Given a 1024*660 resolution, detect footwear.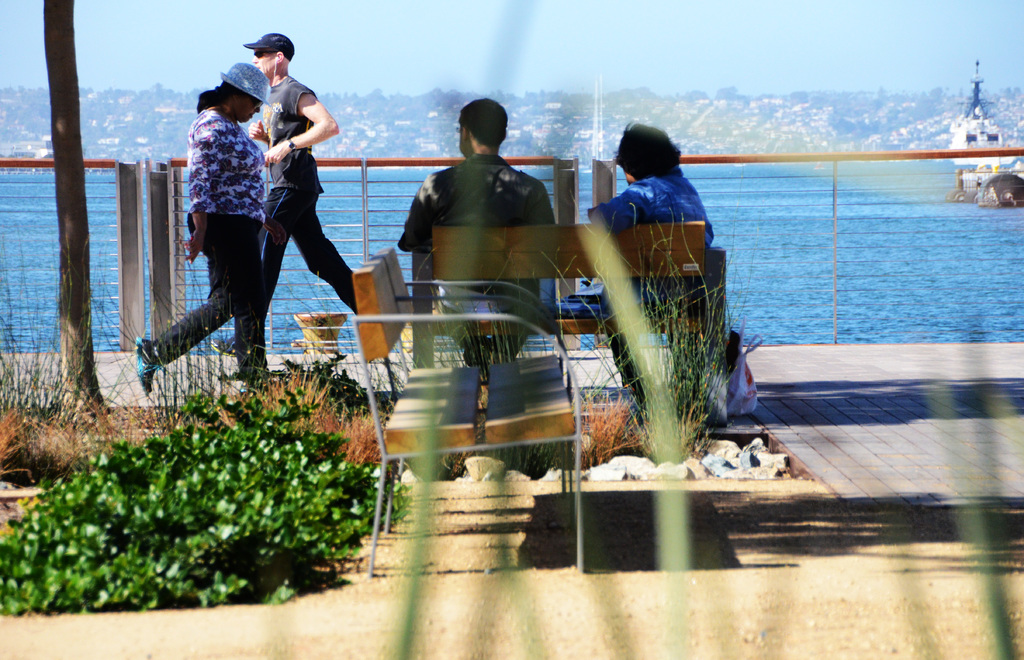
{"left": 136, "top": 336, "right": 166, "bottom": 394}.
